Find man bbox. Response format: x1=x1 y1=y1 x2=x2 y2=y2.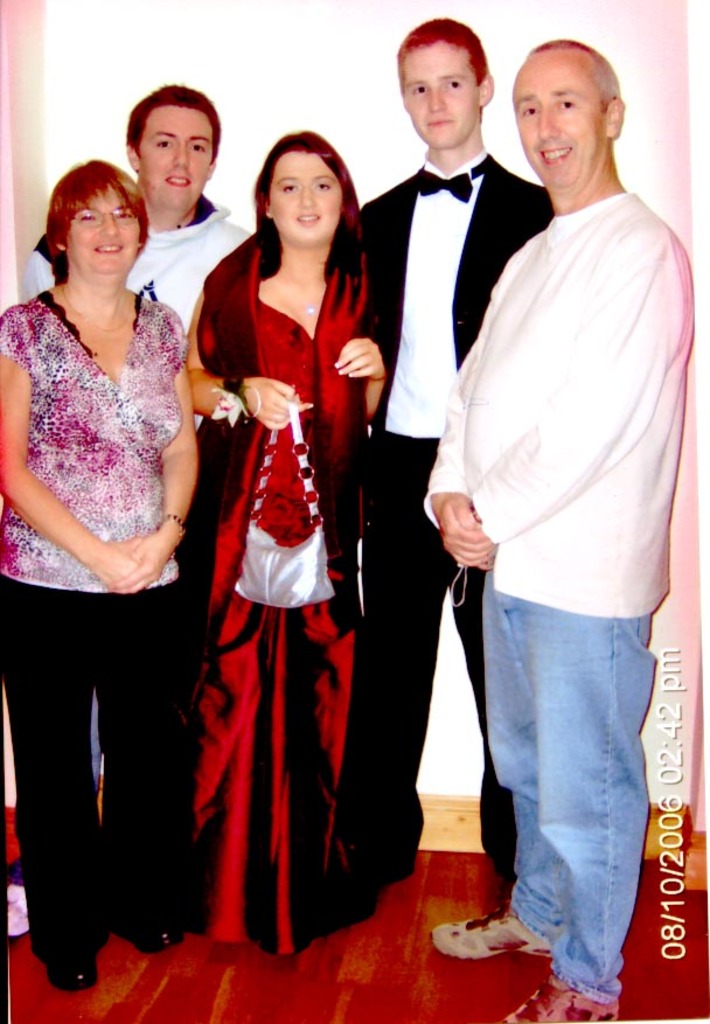
x1=333 y1=18 x2=556 y2=933.
